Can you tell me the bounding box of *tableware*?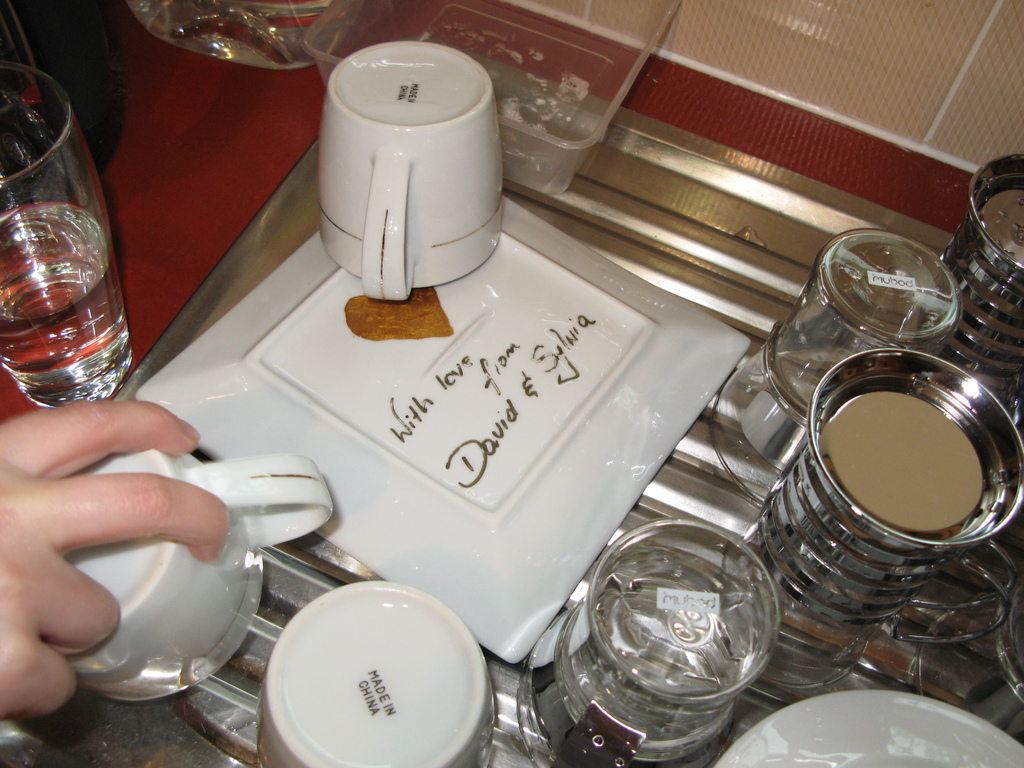
<bbox>138, 195, 748, 664</bbox>.
